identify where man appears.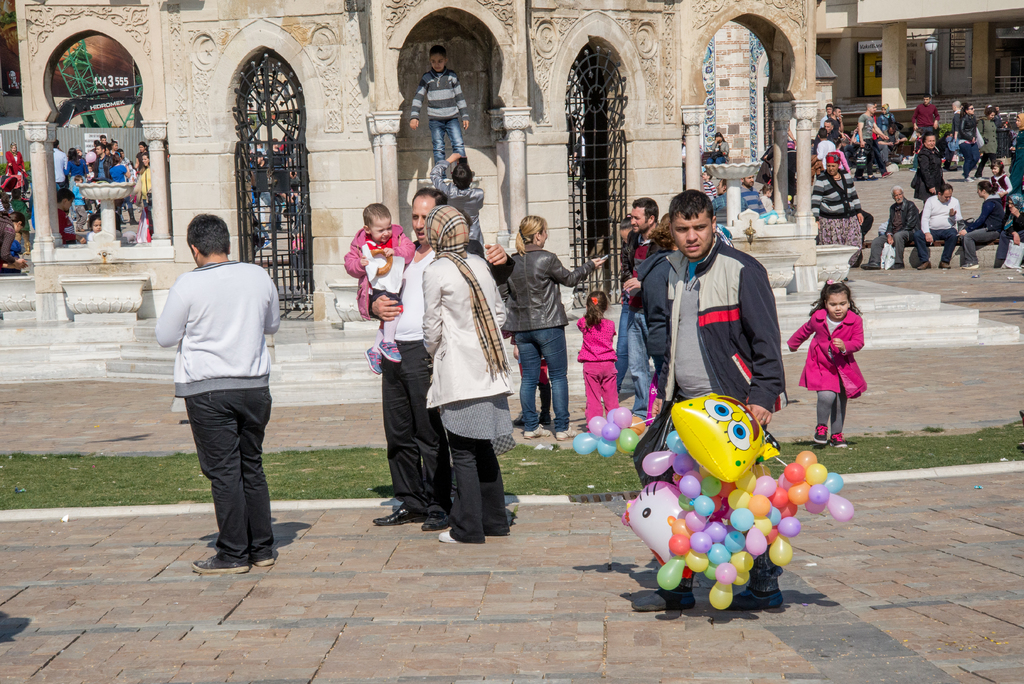
Appears at rect(909, 93, 939, 173).
